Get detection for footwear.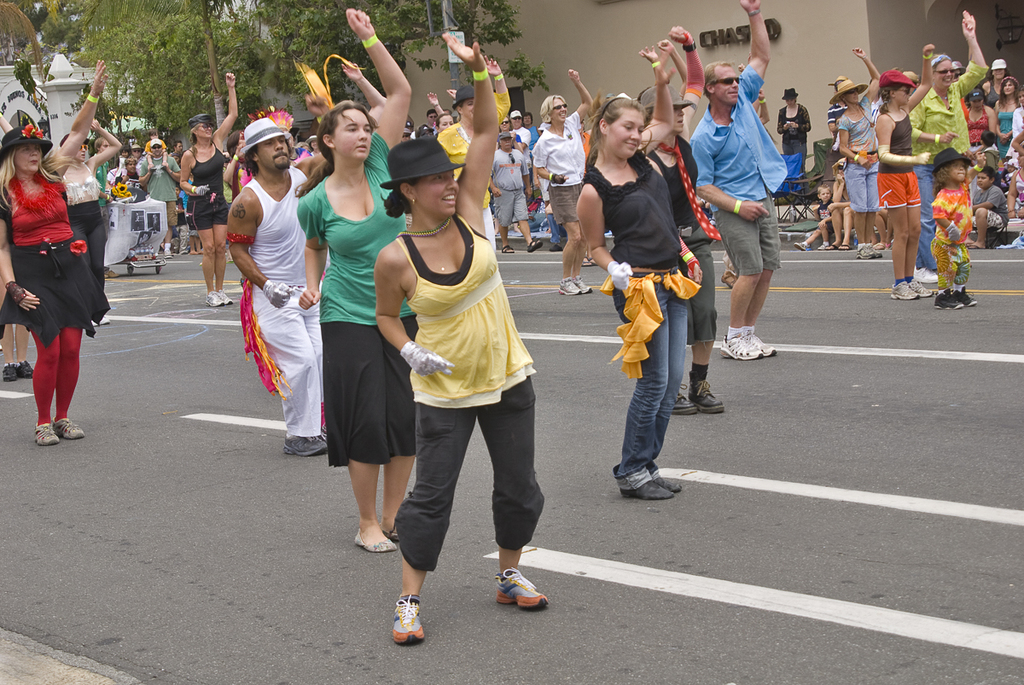
Detection: [719,270,737,292].
